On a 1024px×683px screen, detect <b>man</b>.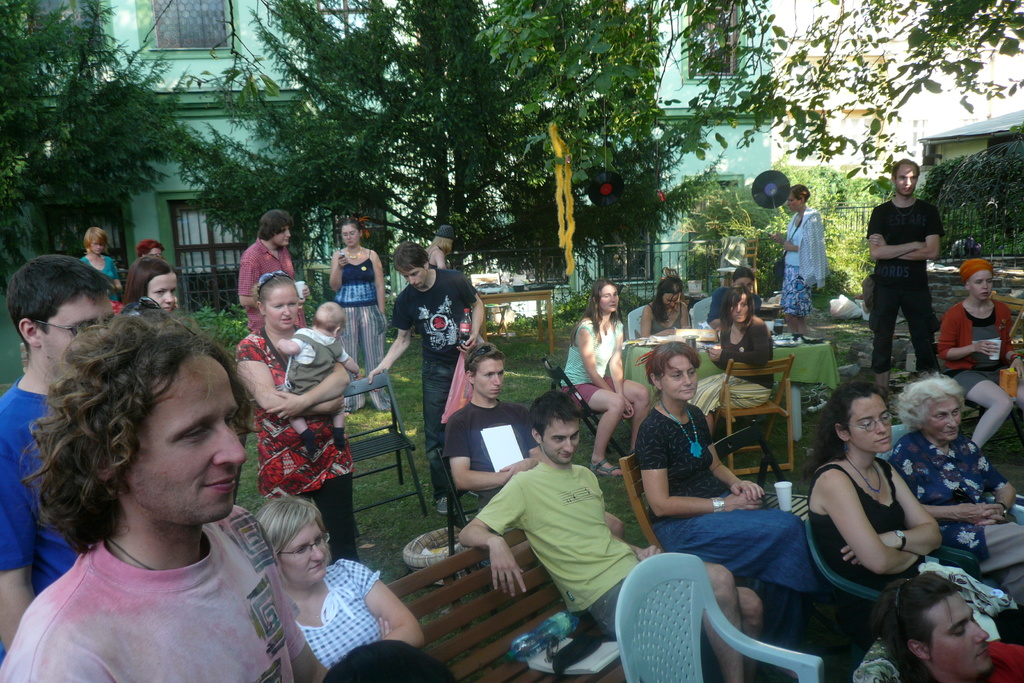
{"left": 238, "top": 203, "right": 310, "bottom": 335}.
